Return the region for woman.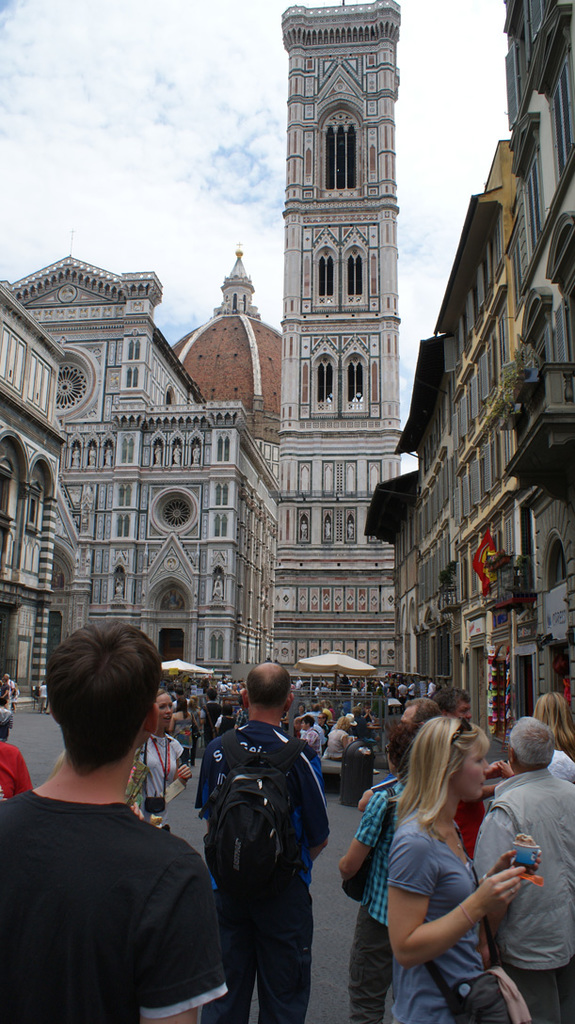
[0,675,11,713].
